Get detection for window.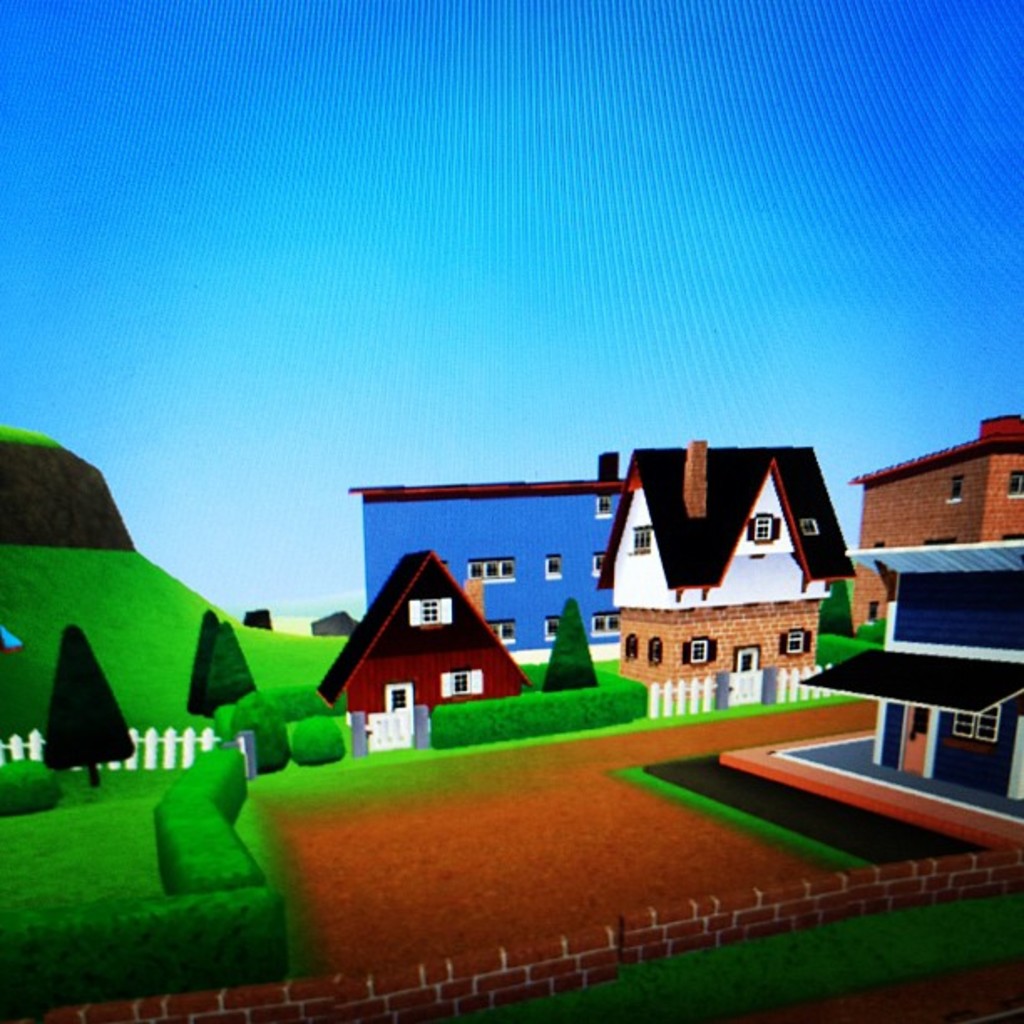
Detection: <region>587, 552, 612, 574</region>.
